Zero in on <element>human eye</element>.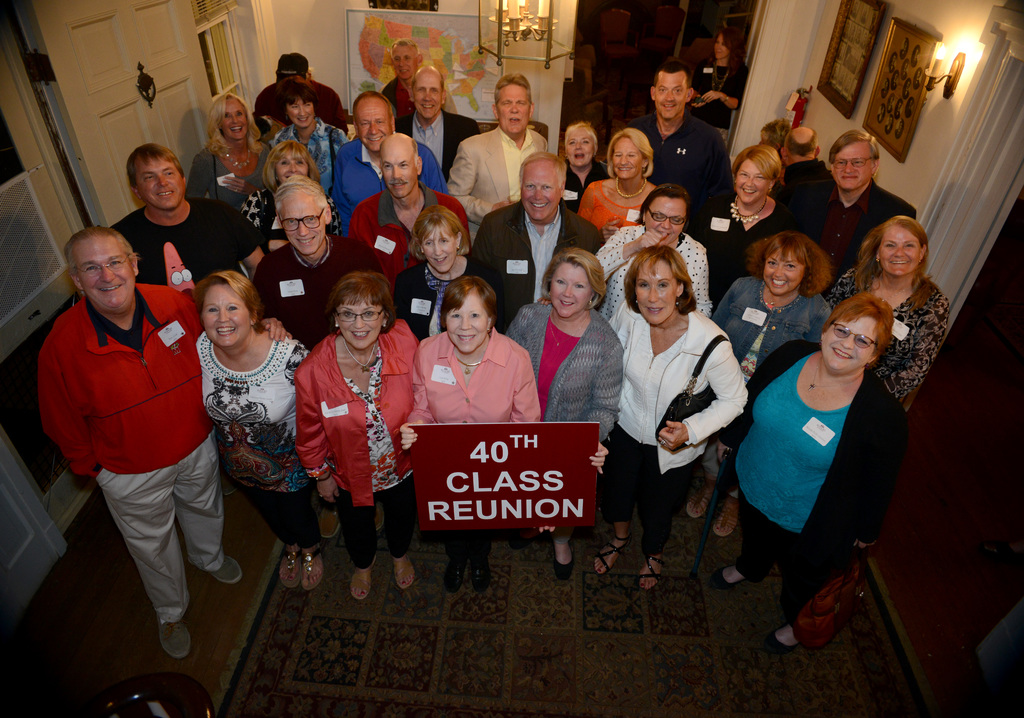
Zeroed in: [left=397, top=158, right=411, bottom=168].
